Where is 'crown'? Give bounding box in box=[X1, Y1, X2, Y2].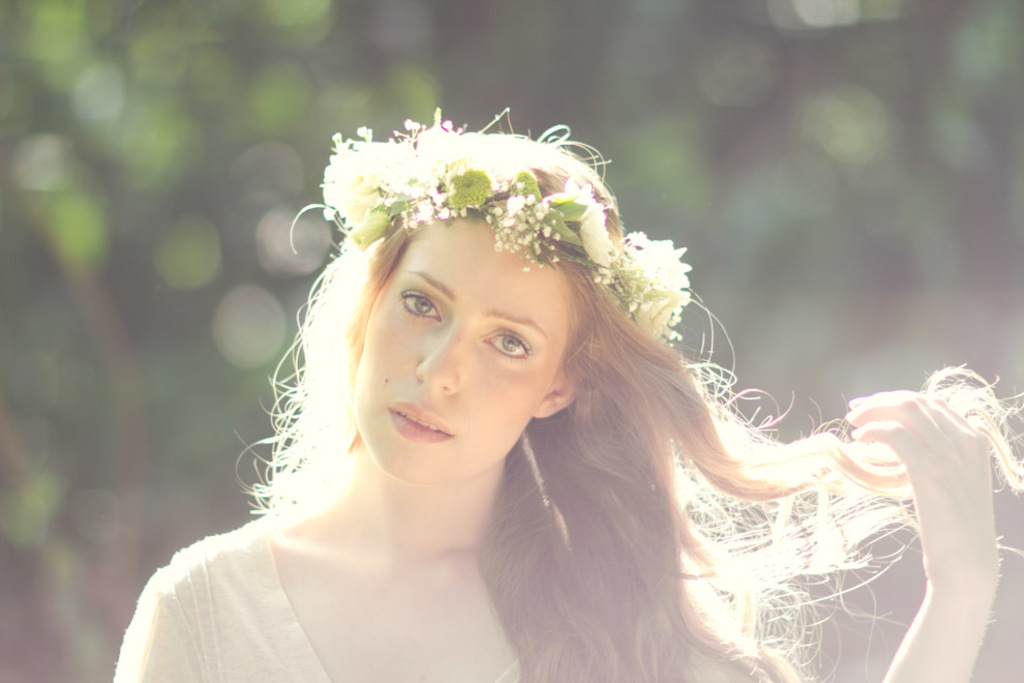
box=[314, 116, 696, 336].
